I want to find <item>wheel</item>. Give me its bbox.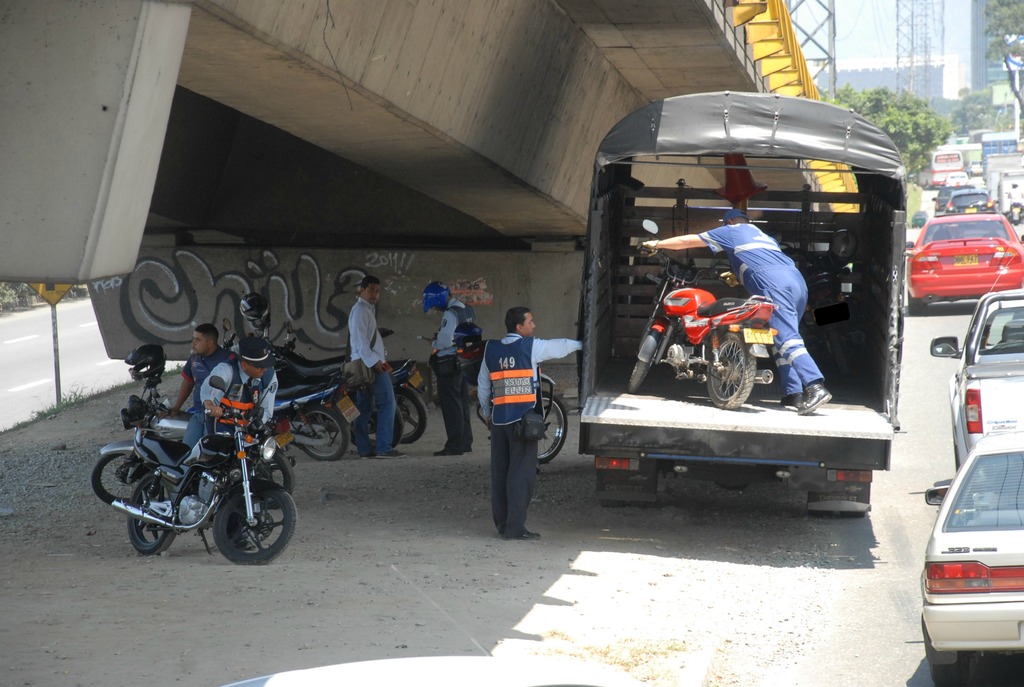
810 509 832 517.
